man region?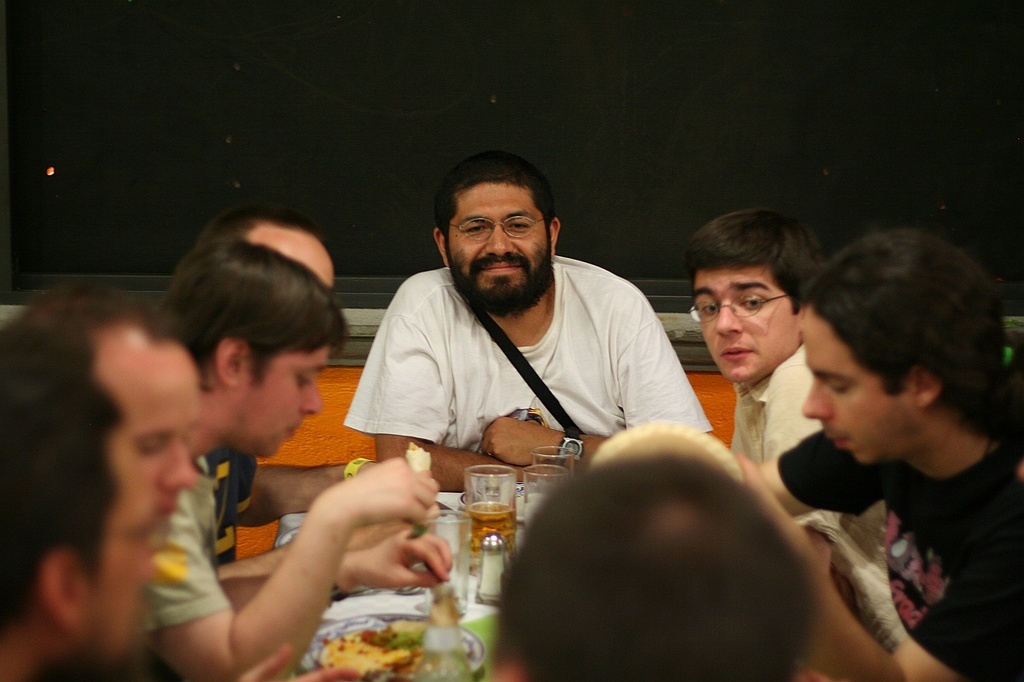
(x1=333, y1=167, x2=733, y2=470)
